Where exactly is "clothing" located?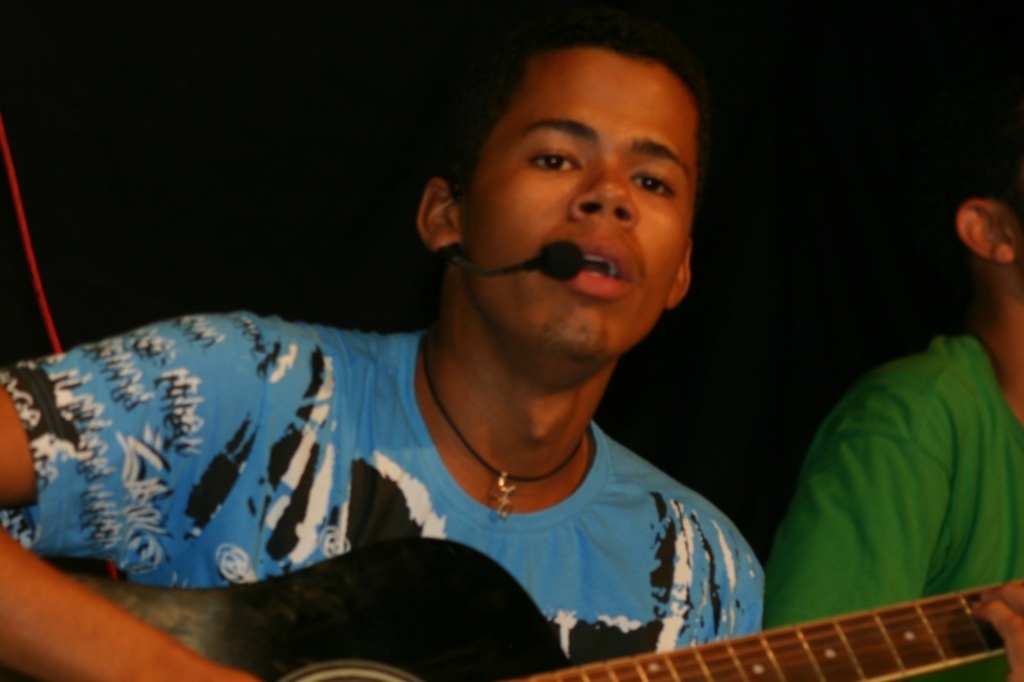
Its bounding box is left=52, top=326, right=788, bottom=638.
